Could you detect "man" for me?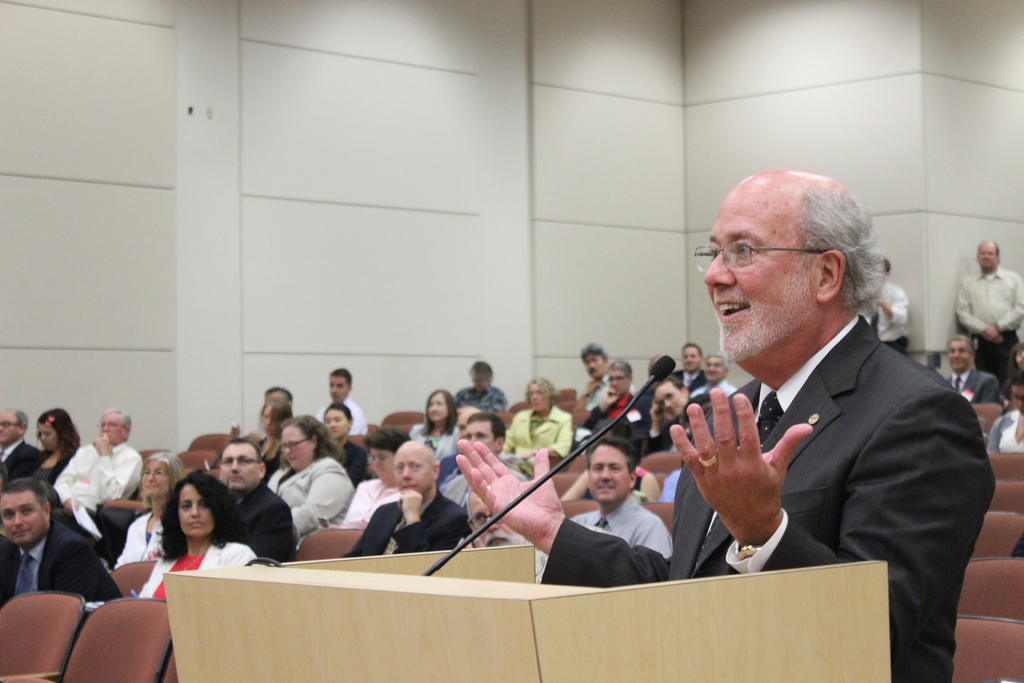
Detection result: rect(55, 406, 145, 529).
